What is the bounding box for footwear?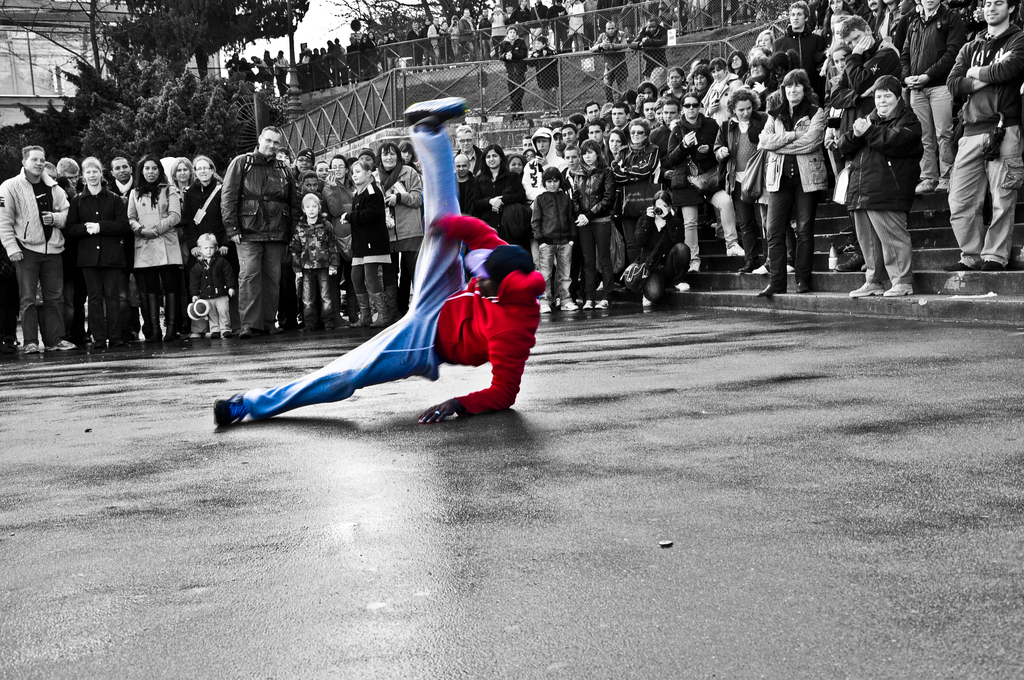
pyautogui.locateOnScreen(47, 339, 76, 350).
